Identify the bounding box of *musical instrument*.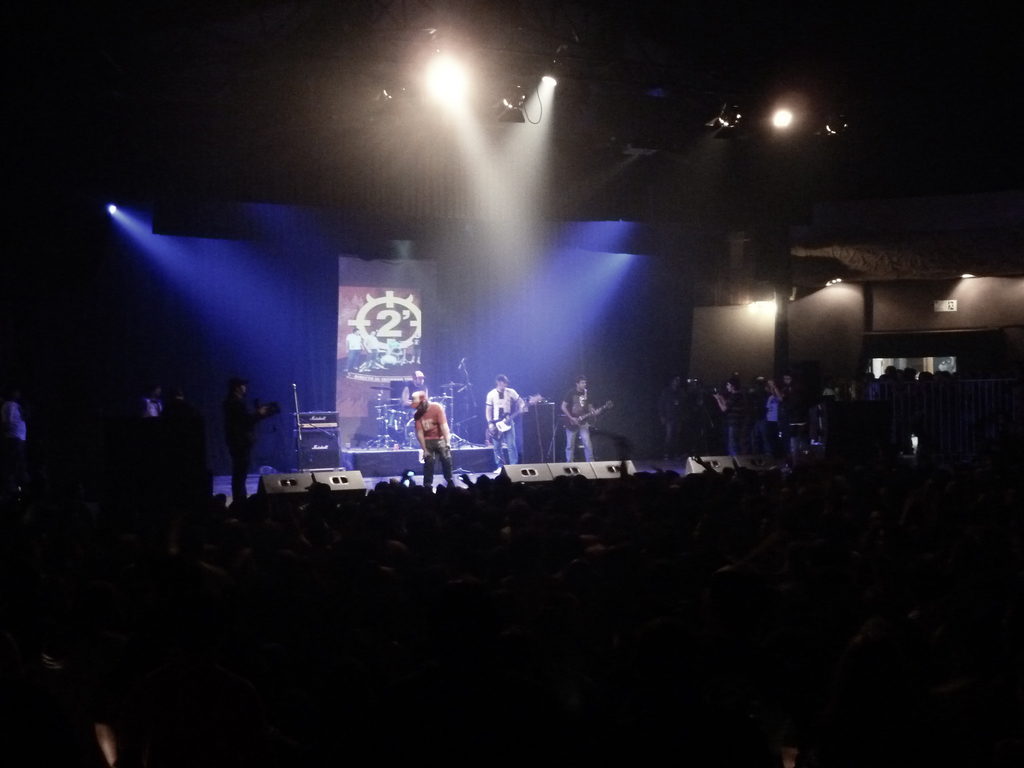
485/390/546/443.
